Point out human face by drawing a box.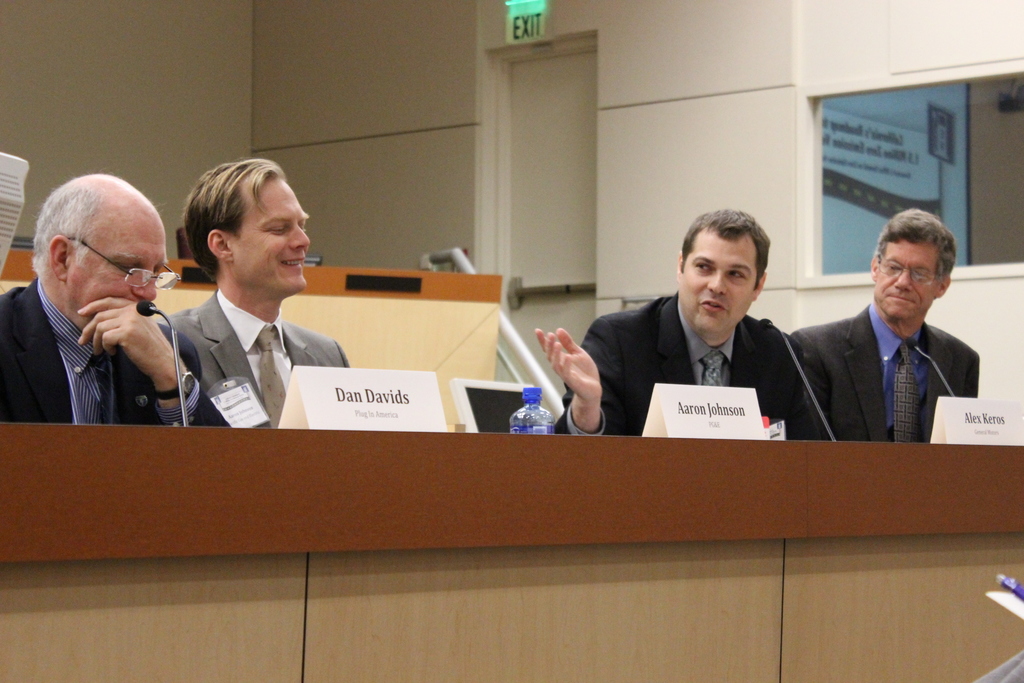
{"left": 874, "top": 239, "right": 936, "bottom": 319}.
